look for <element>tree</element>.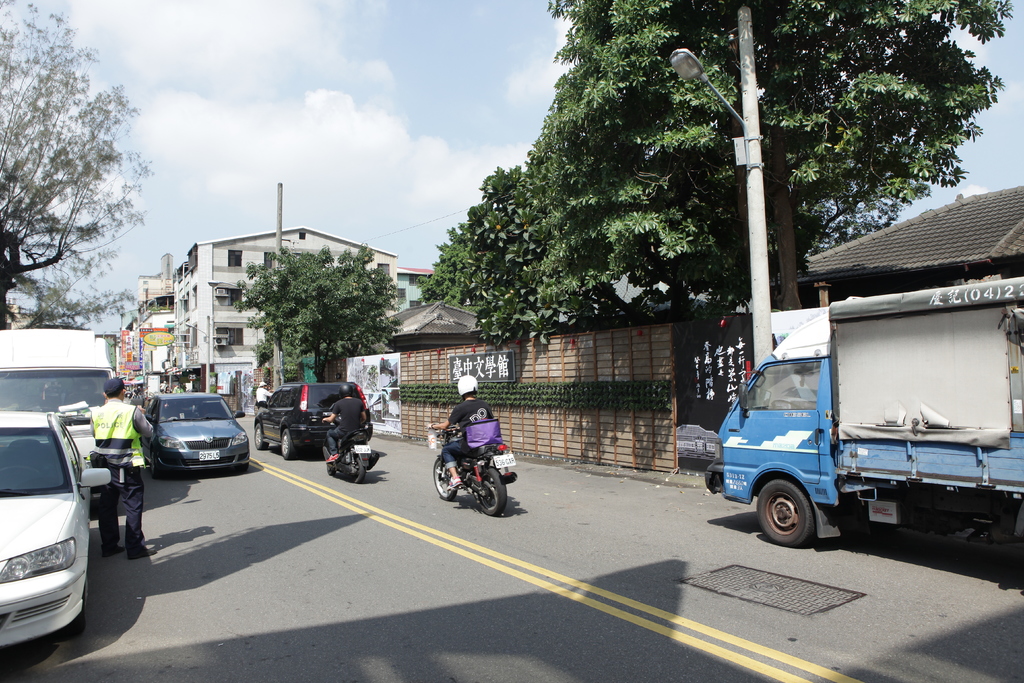
Found: <region>424, 168, 619, 361</region>.
